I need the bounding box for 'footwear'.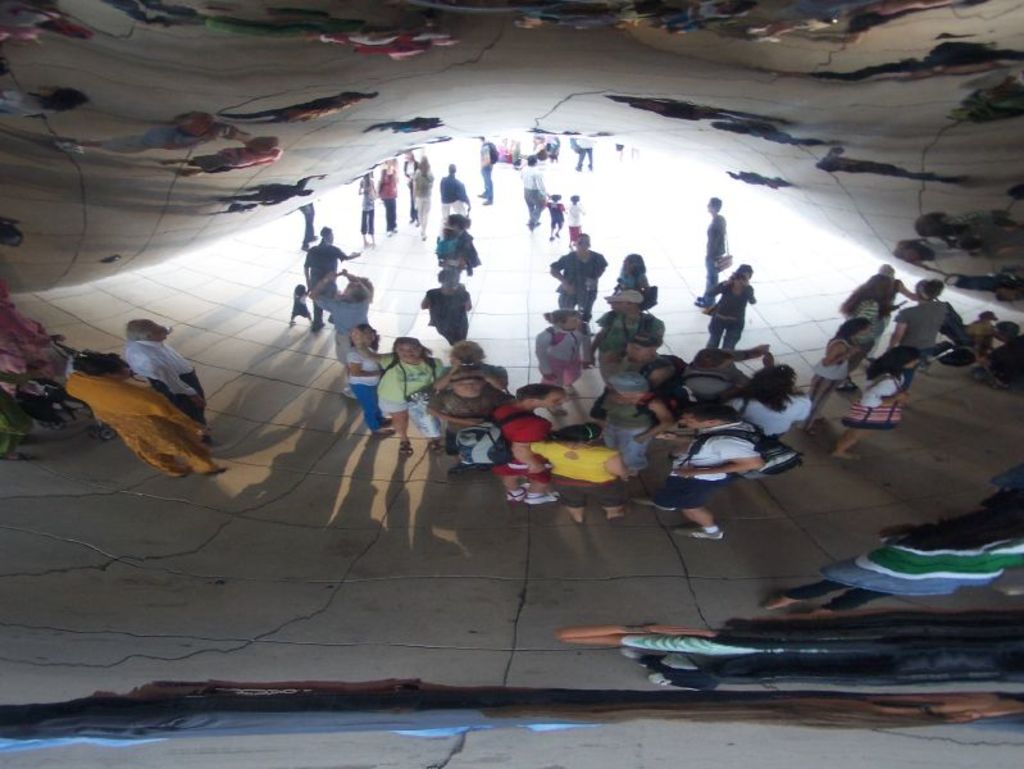
Here it is: select_region(670, 527, 727, 540).
